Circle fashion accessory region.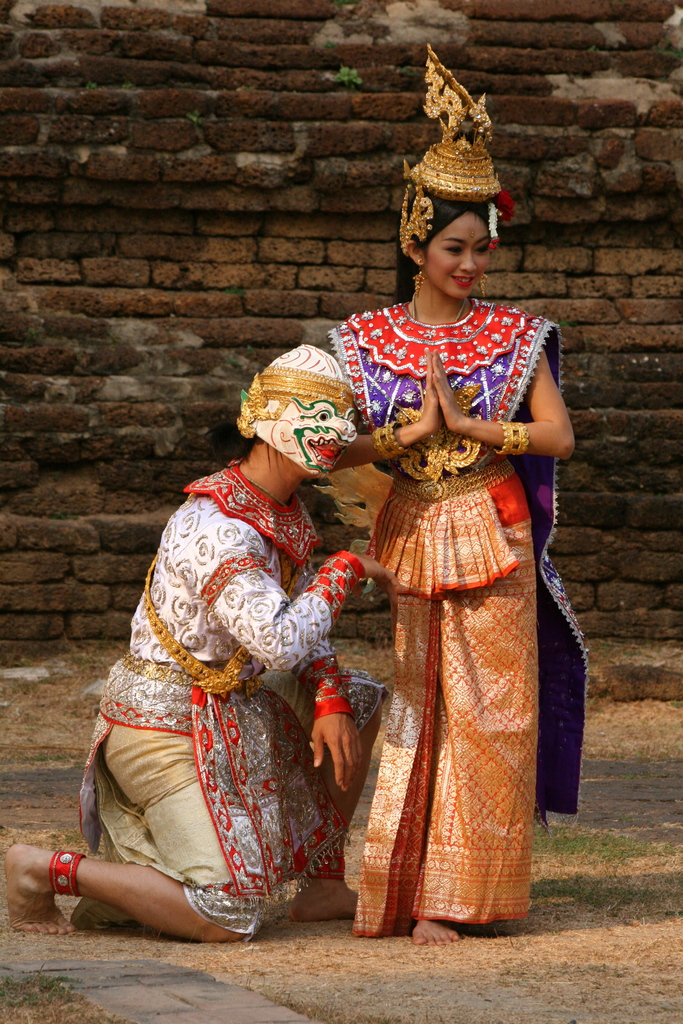
Region: Rect(413, 257, 425, 300).
